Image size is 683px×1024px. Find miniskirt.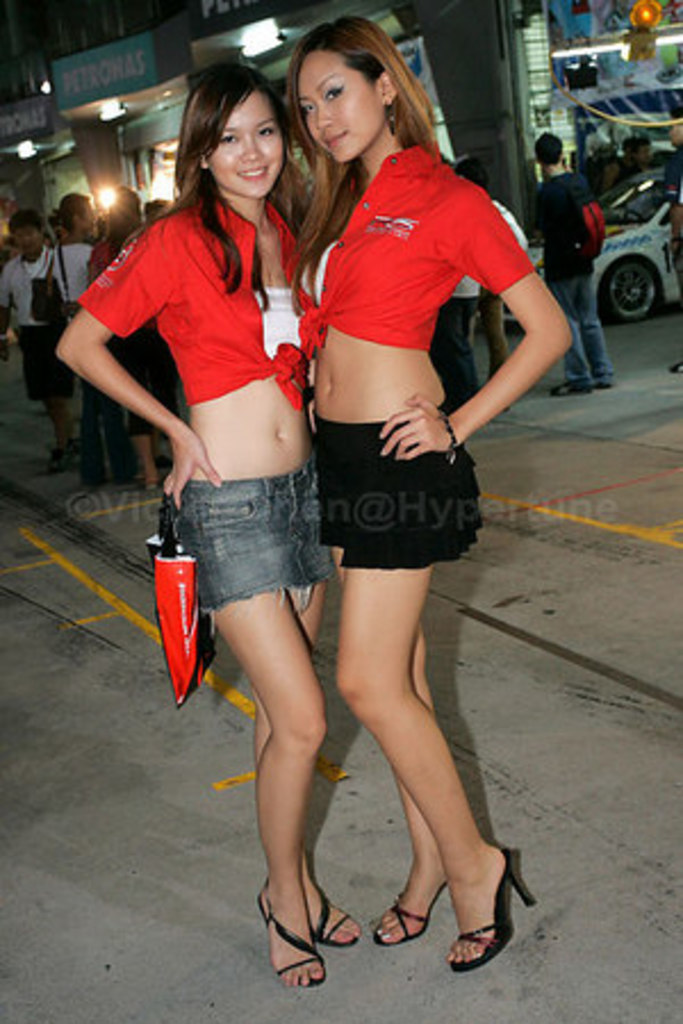
168,460,337,639.
